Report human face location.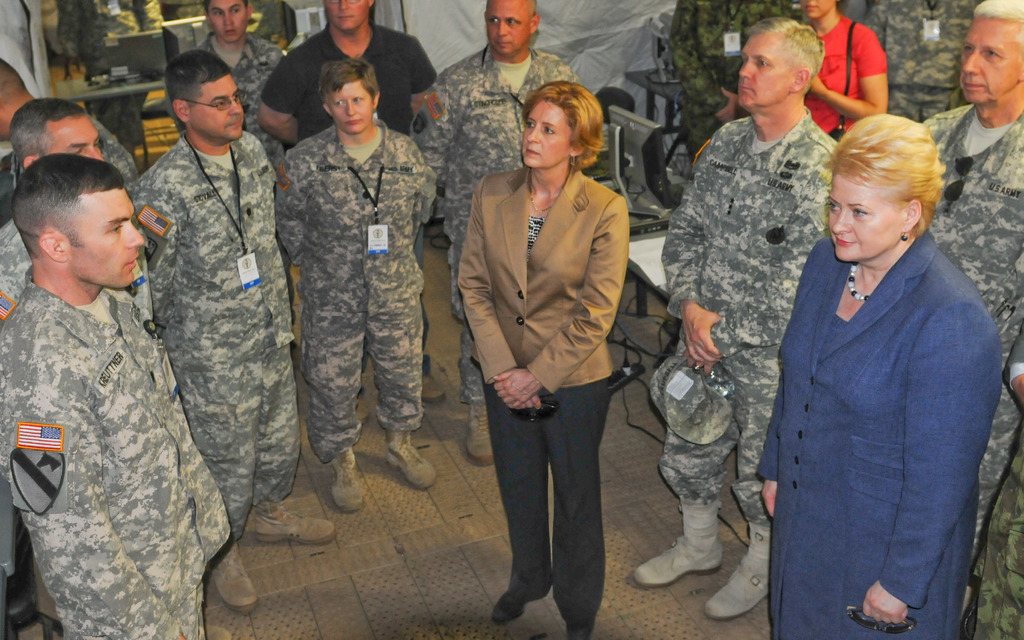
Report: [68,192,141,289].
